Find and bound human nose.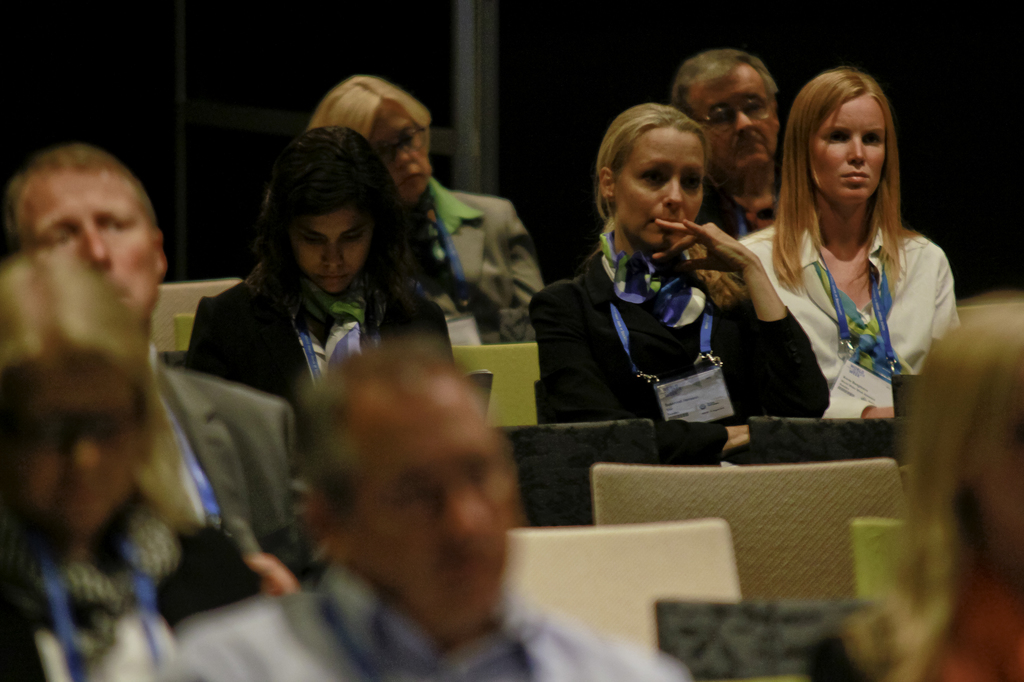
Bound: <box>76,226,114,267</box>.
